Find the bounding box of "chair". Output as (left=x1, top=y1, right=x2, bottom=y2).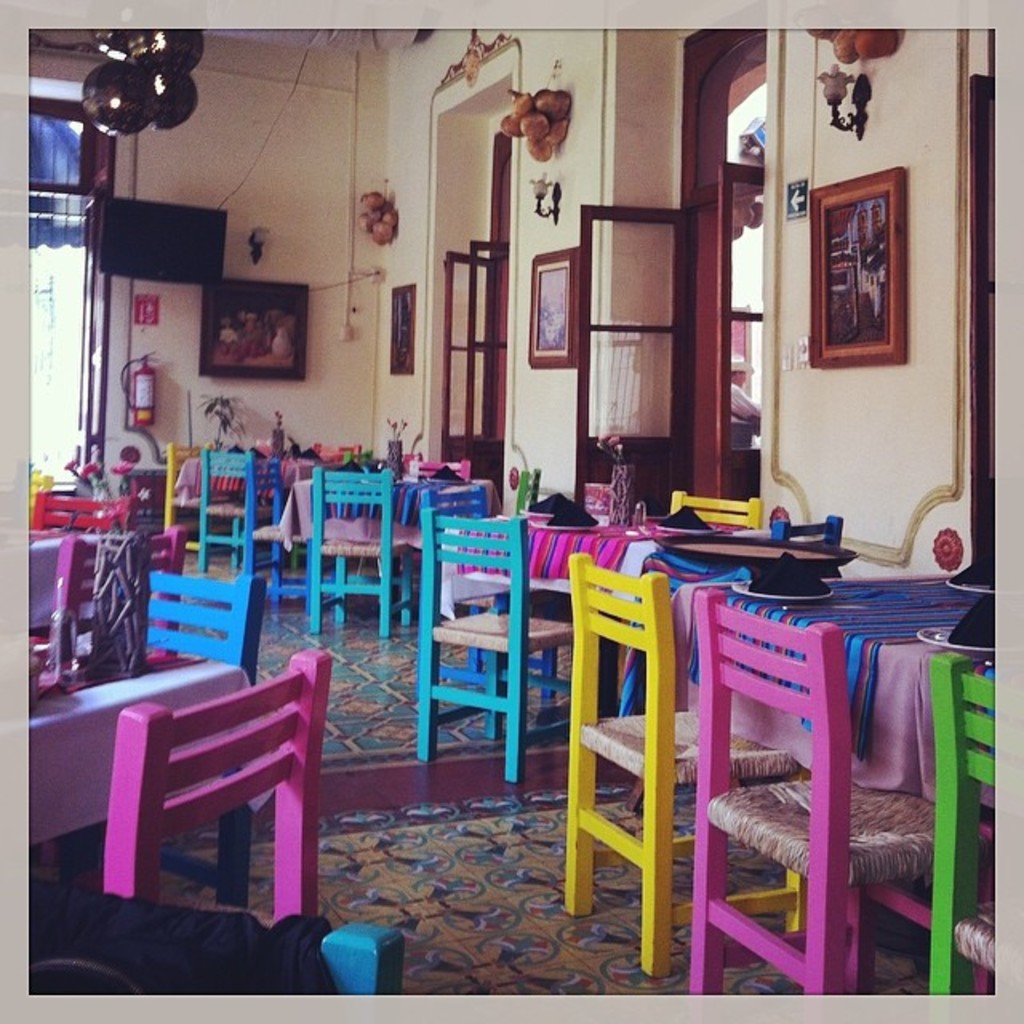
(left=410, top=509, right=581, bottom=784).
